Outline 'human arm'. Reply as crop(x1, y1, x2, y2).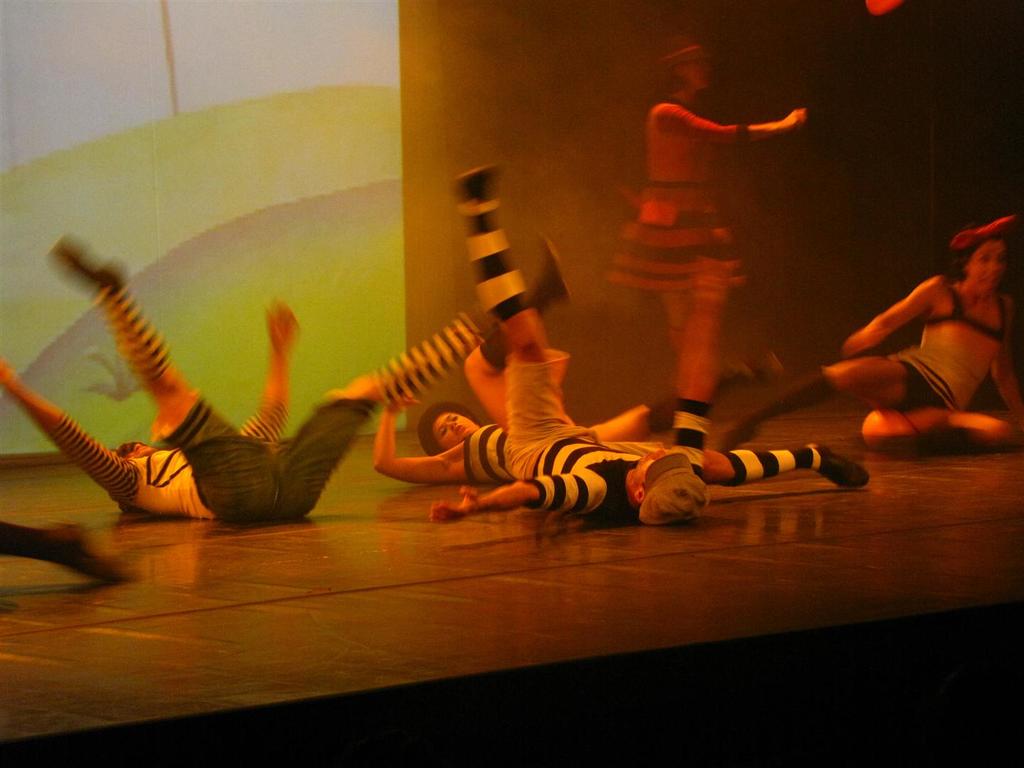
crop(668, 253, 727, 474).
